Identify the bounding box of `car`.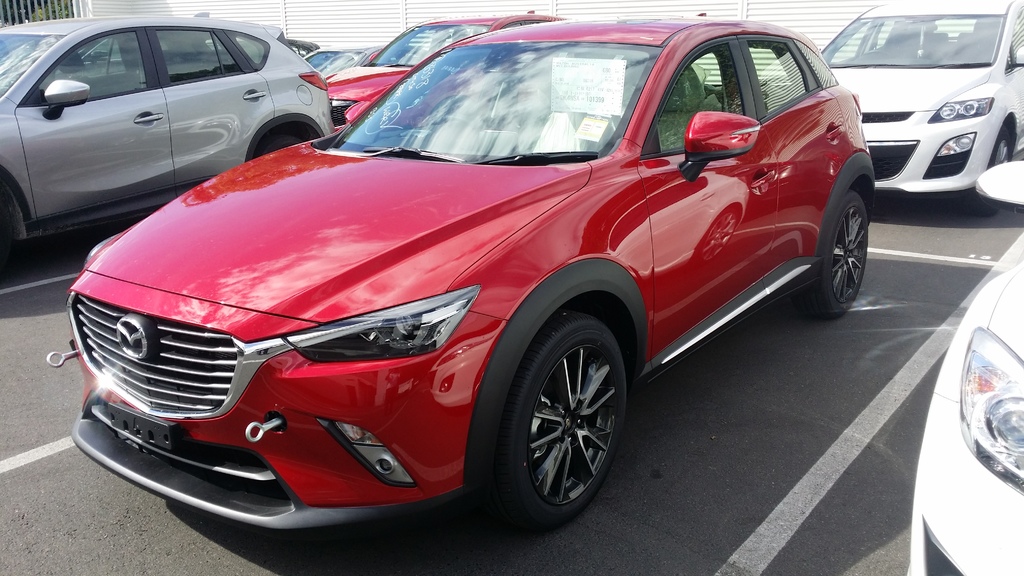
(320,10,569,130).
